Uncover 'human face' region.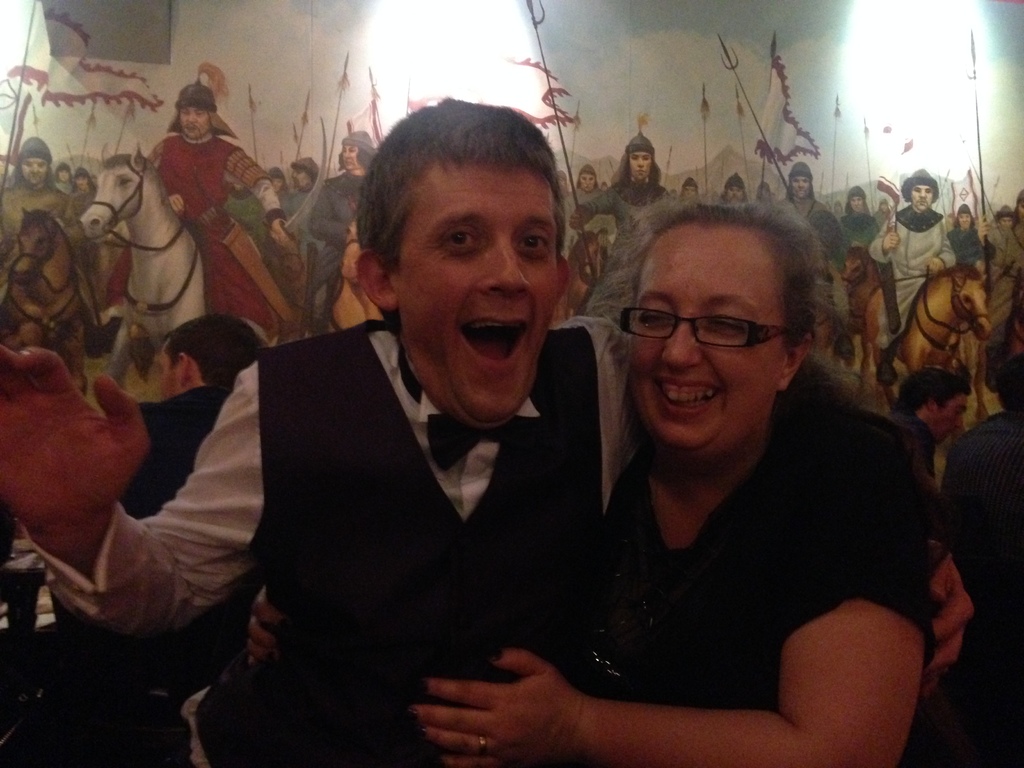
Uncovered: left=579, top=174, right=595, bottom=193.
